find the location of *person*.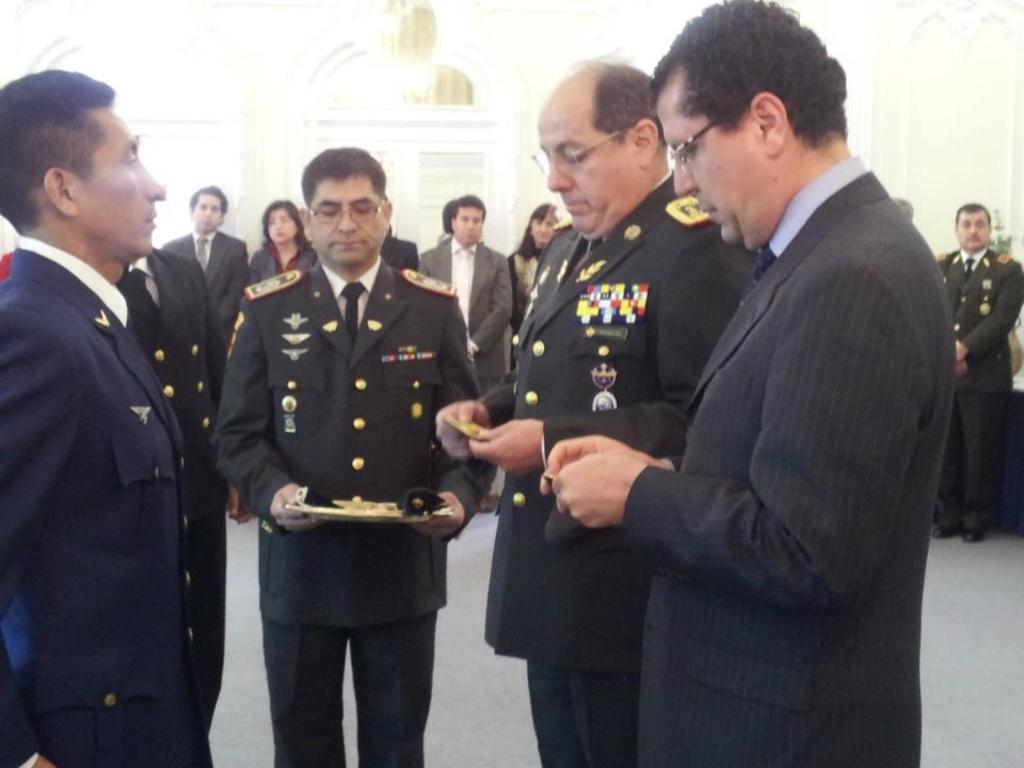
Location: [x1=889, y1=197, x2=917, y2=222].
